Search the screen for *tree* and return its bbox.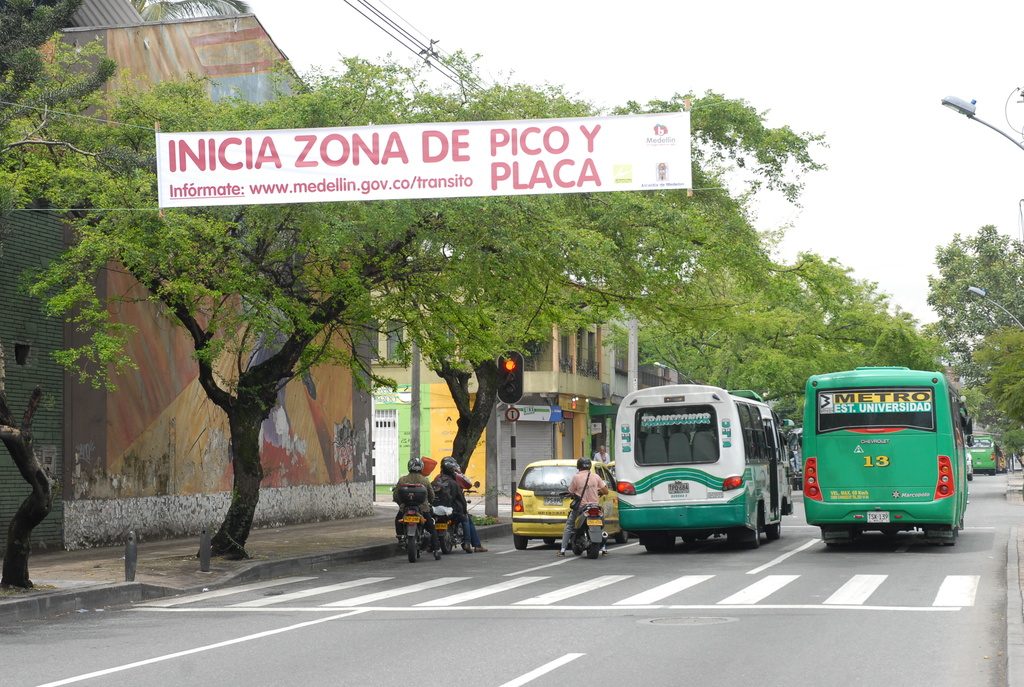
Found: 386,86,848,488.
